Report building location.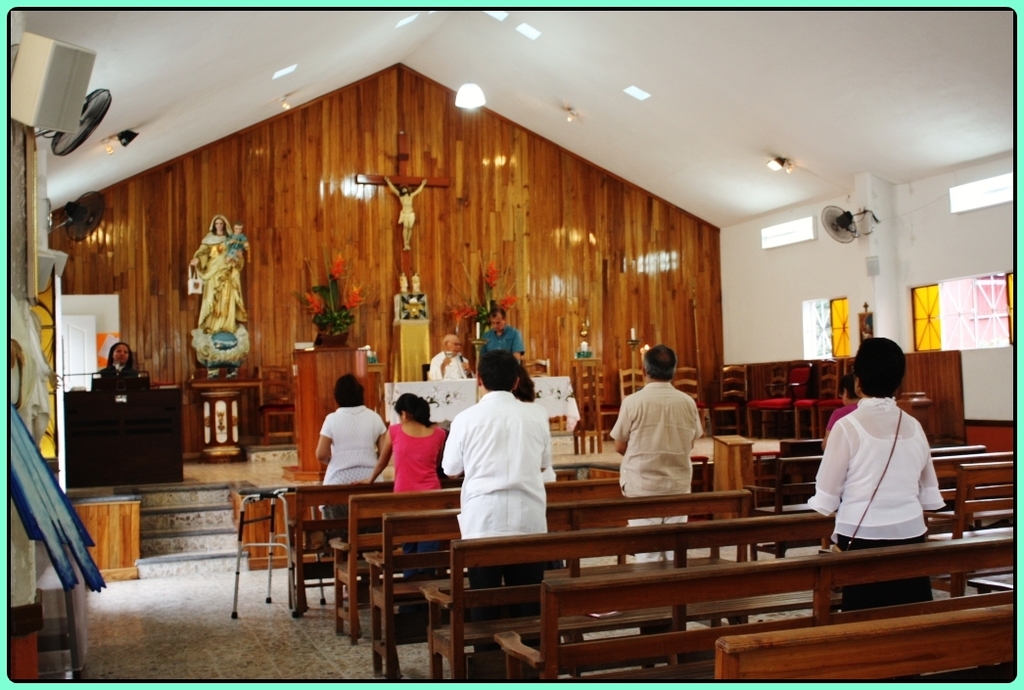
Report: locate(5, 7, 1014, 682).
